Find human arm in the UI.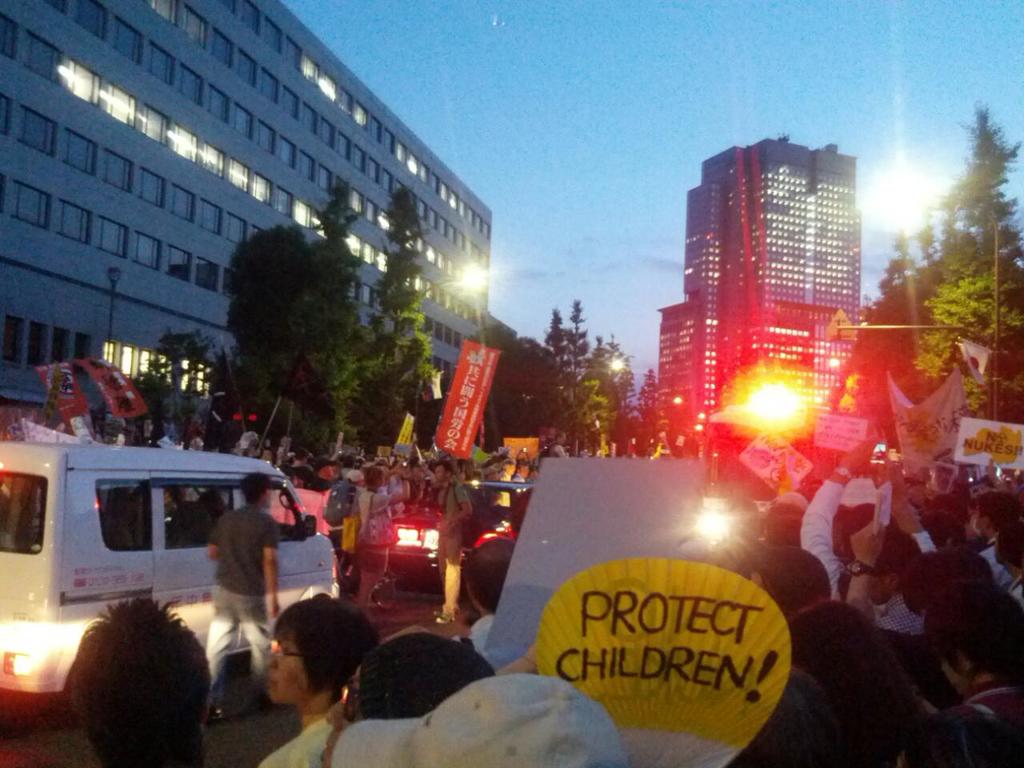
UI element at box=[903, 492, 941, 554].
